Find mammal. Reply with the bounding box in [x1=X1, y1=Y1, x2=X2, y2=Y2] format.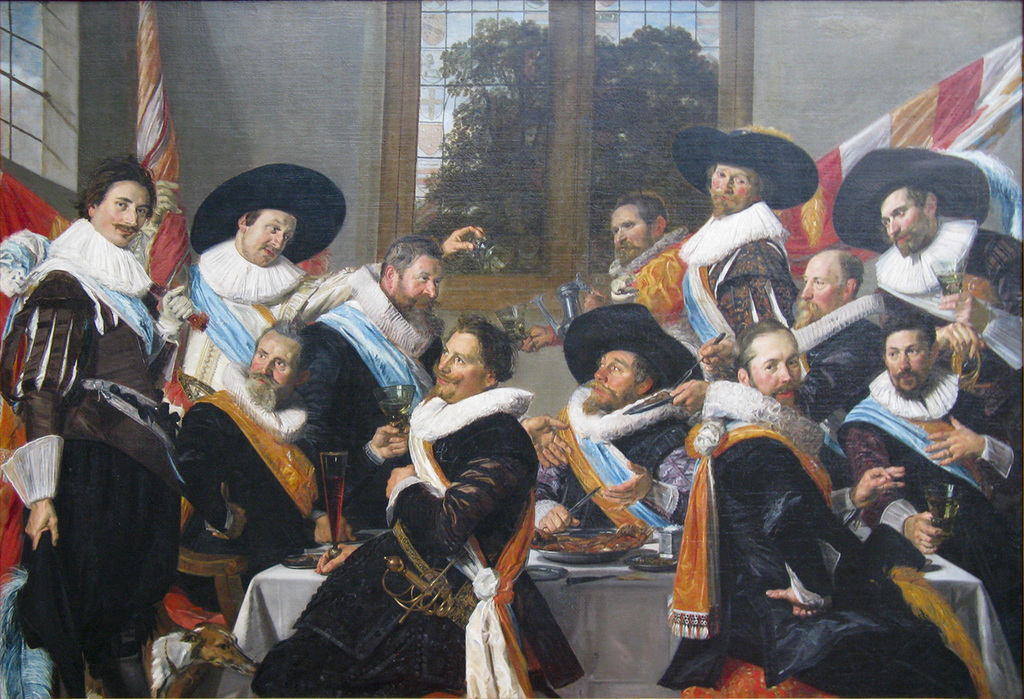
[x1=830, y1=143, x2=1023, y2=397].
